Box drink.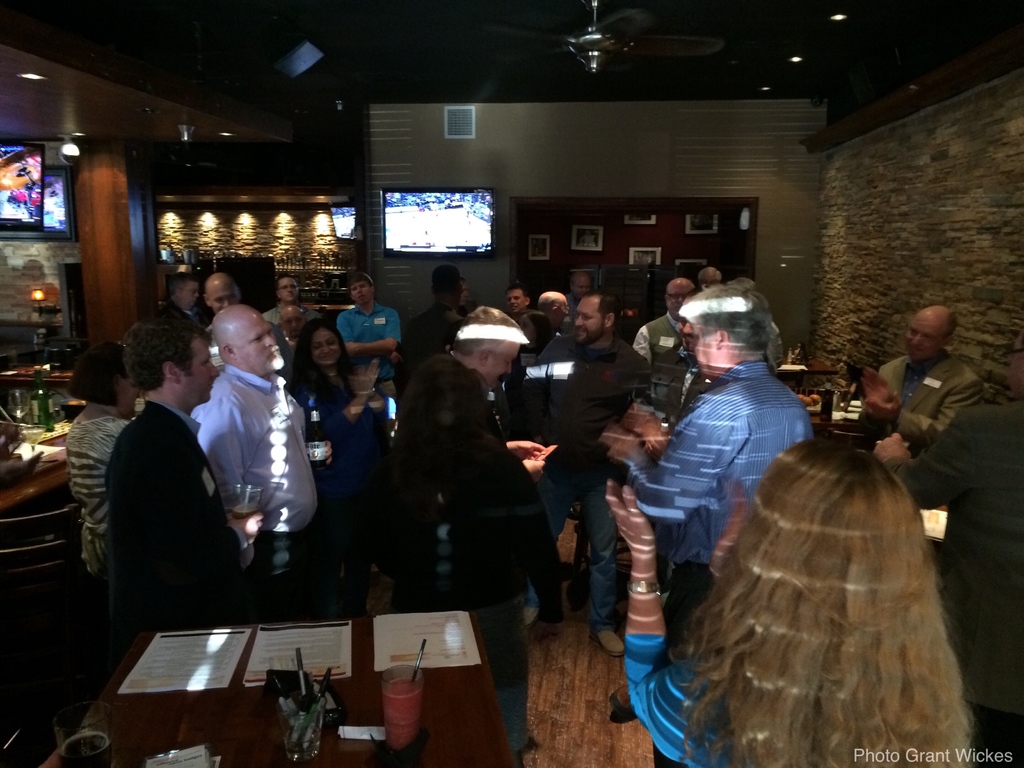
region(58, 731, 112, 767).
